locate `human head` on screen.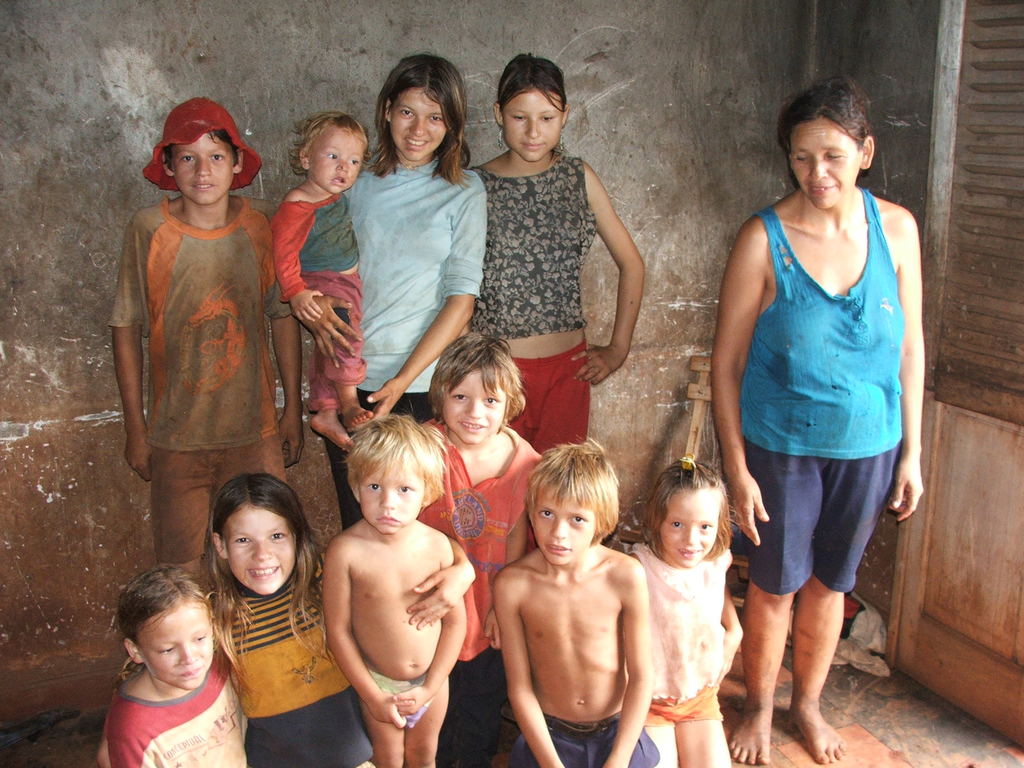
On screen at BBox(116, 562, 212, 692).
